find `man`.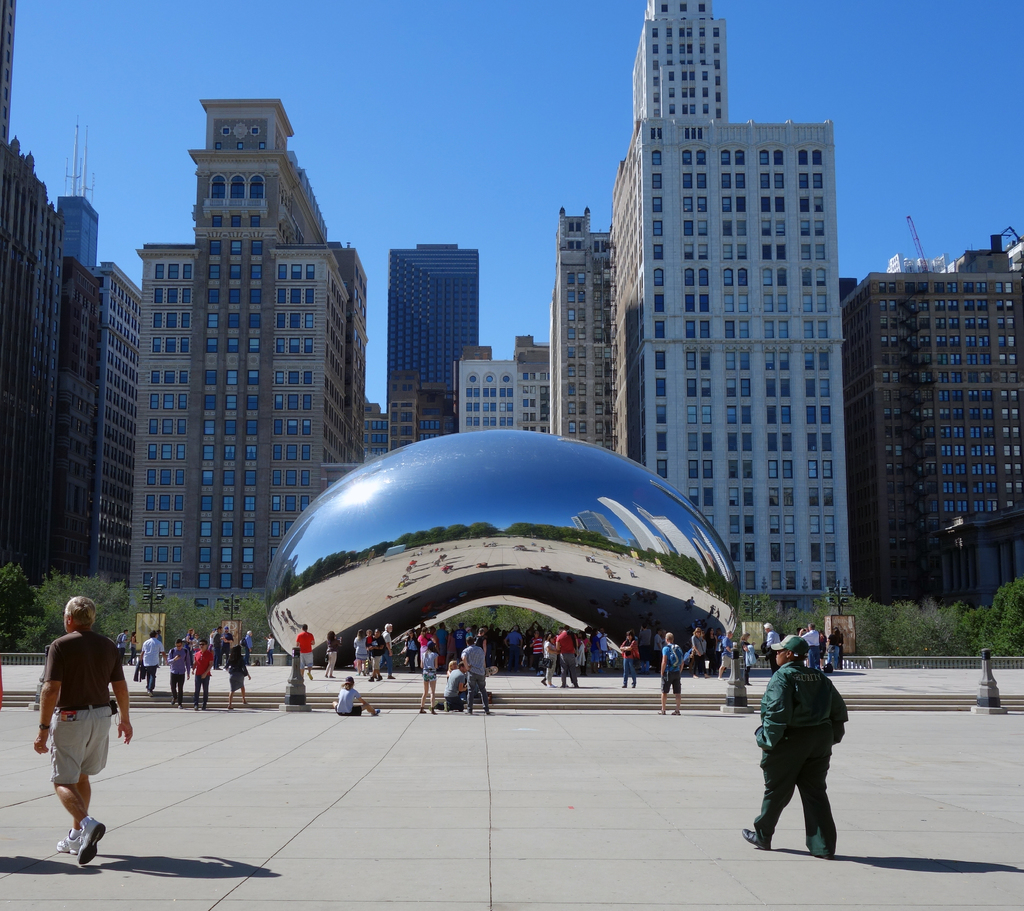
pyautogui.locateOnScreen(187, 638, 215, 714).
